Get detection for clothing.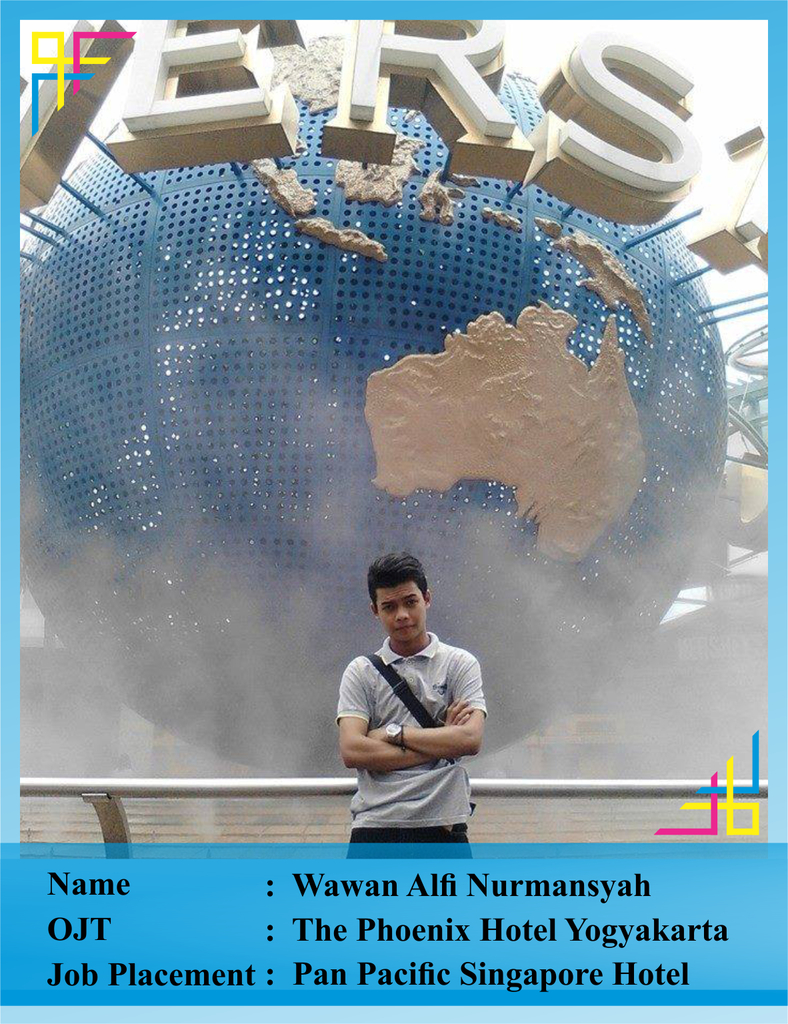
Detection: <region>332, 604, 493, 825</region>.
